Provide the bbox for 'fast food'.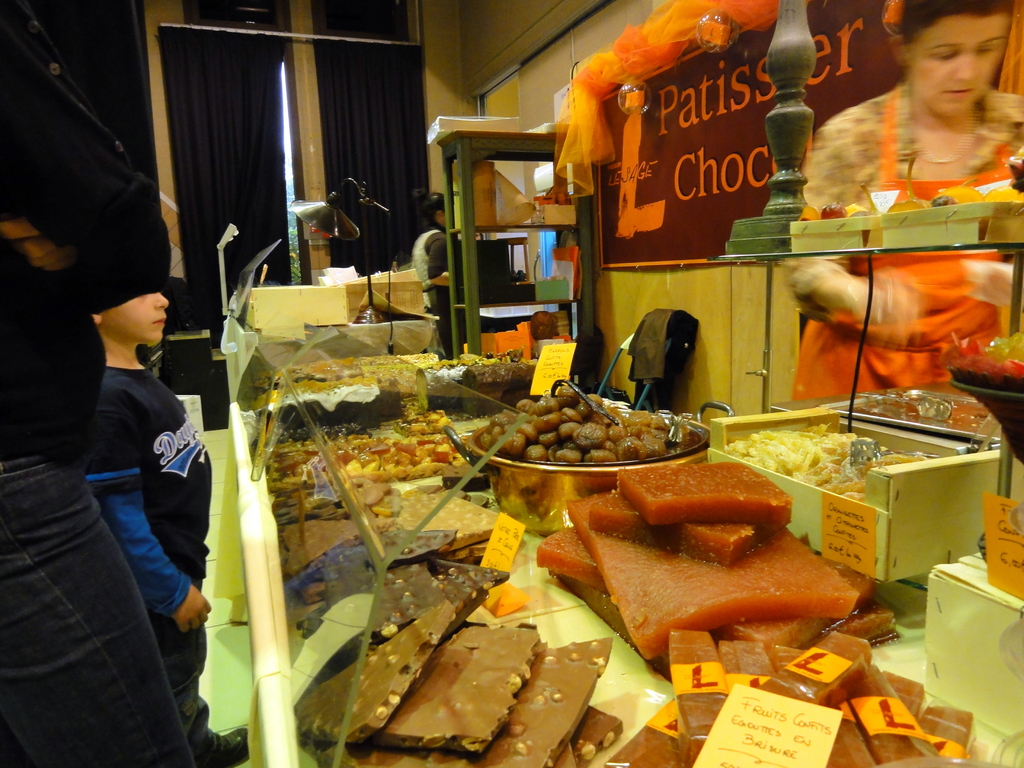
bbox=[591, 641, 986, 767].
